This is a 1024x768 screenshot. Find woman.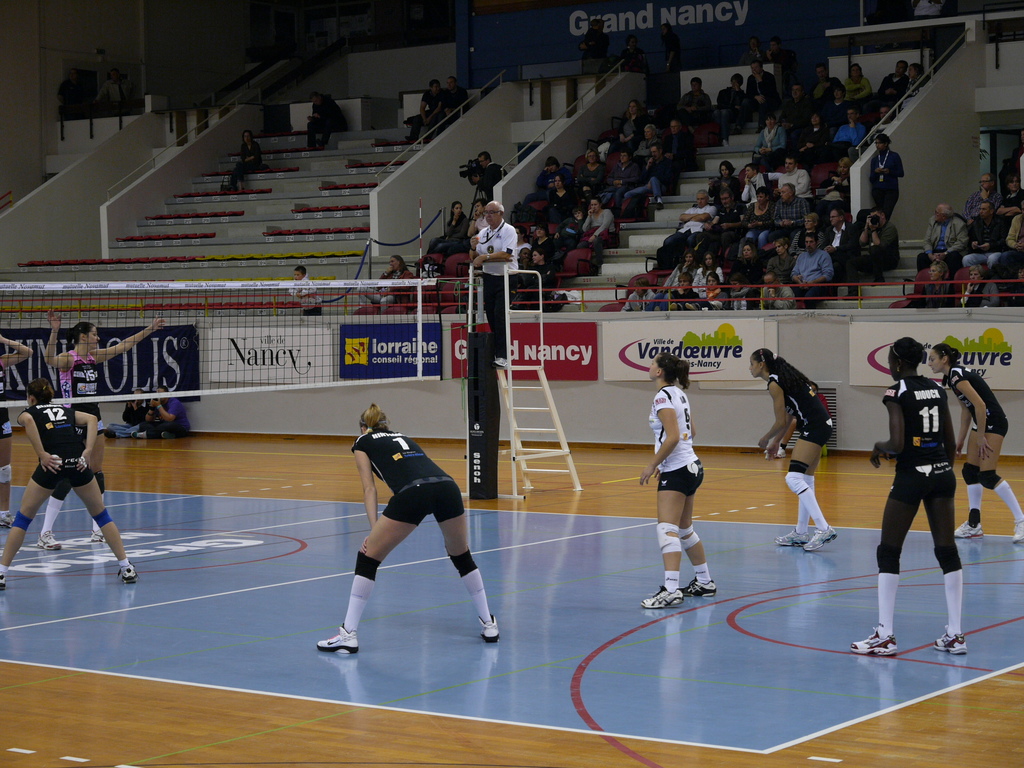
Bounding box: [left=304, top=399, right=504, bottom=656].
